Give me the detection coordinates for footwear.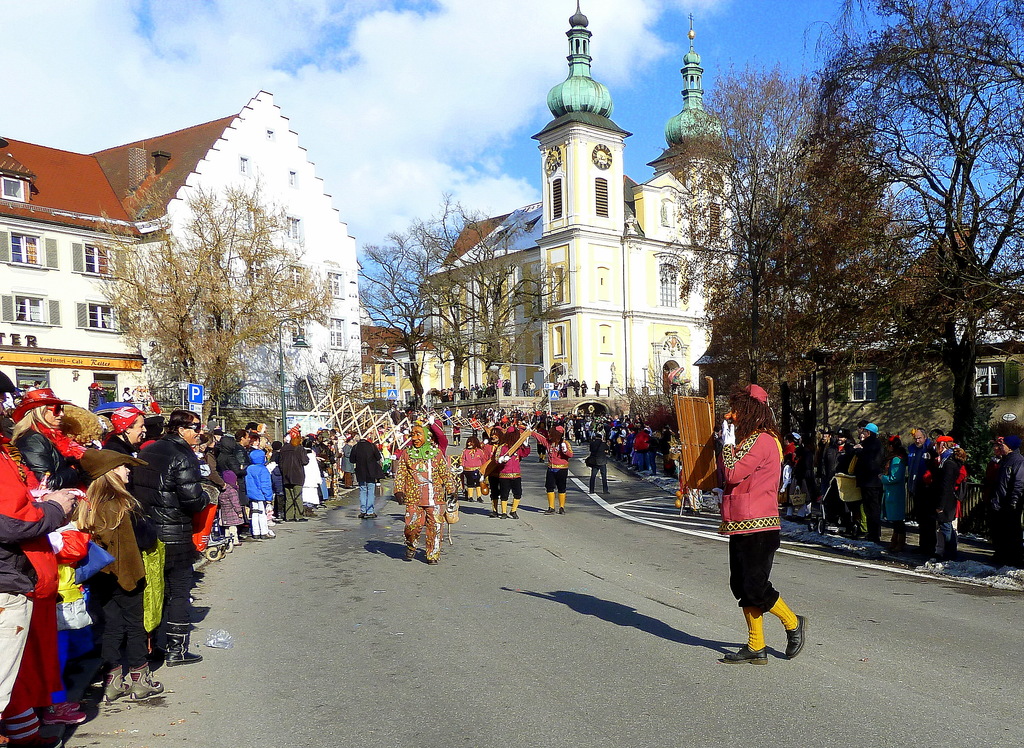
l=476, t=493, r=487, b=503.
